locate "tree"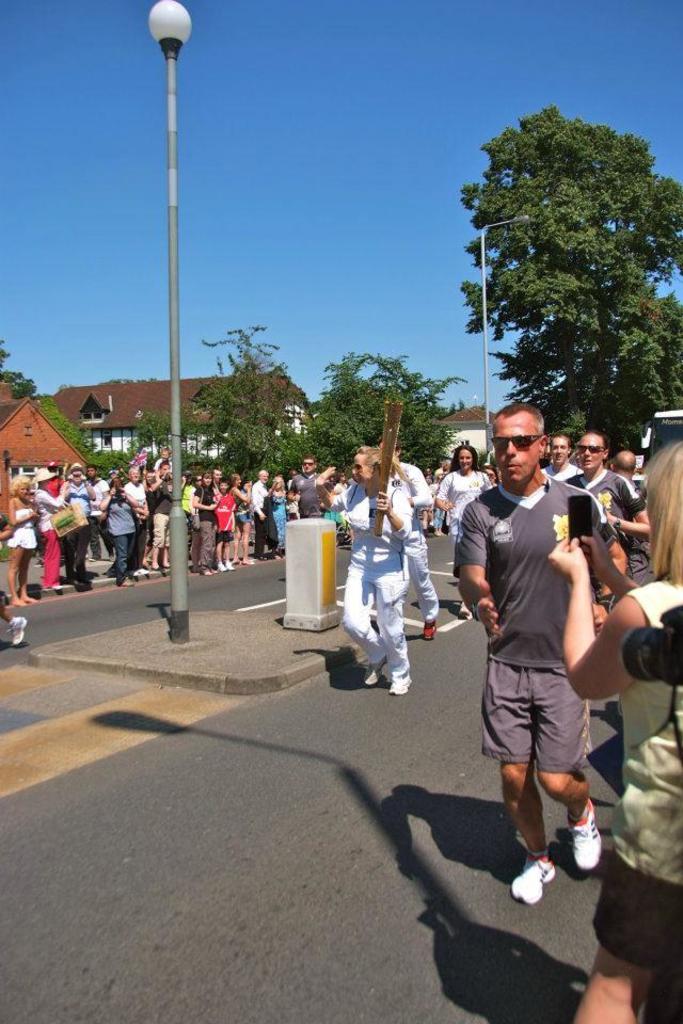
select_region(189, 318, 312, 471)
